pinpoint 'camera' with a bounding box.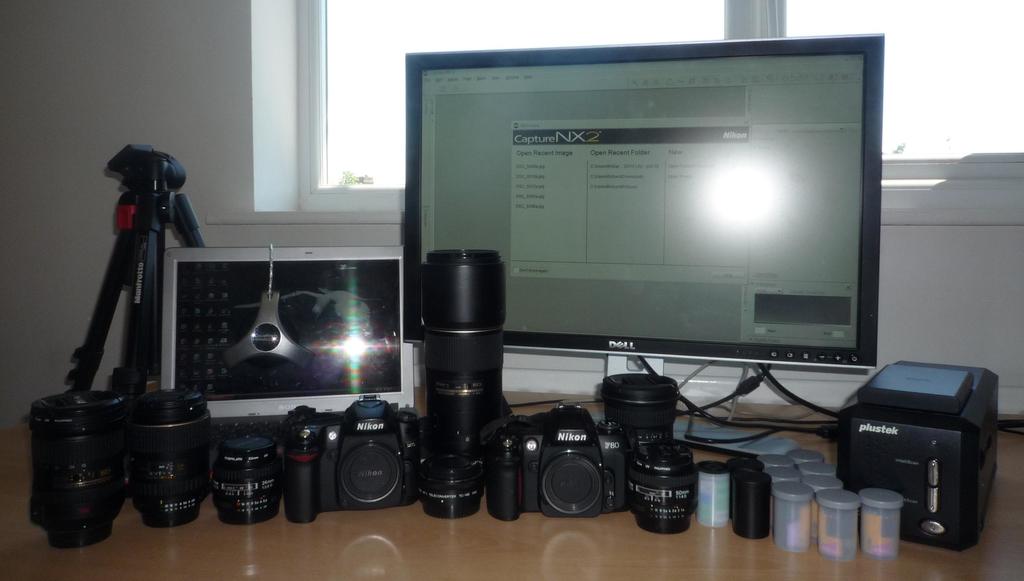
bbox=(624, 438, 690, 527).
